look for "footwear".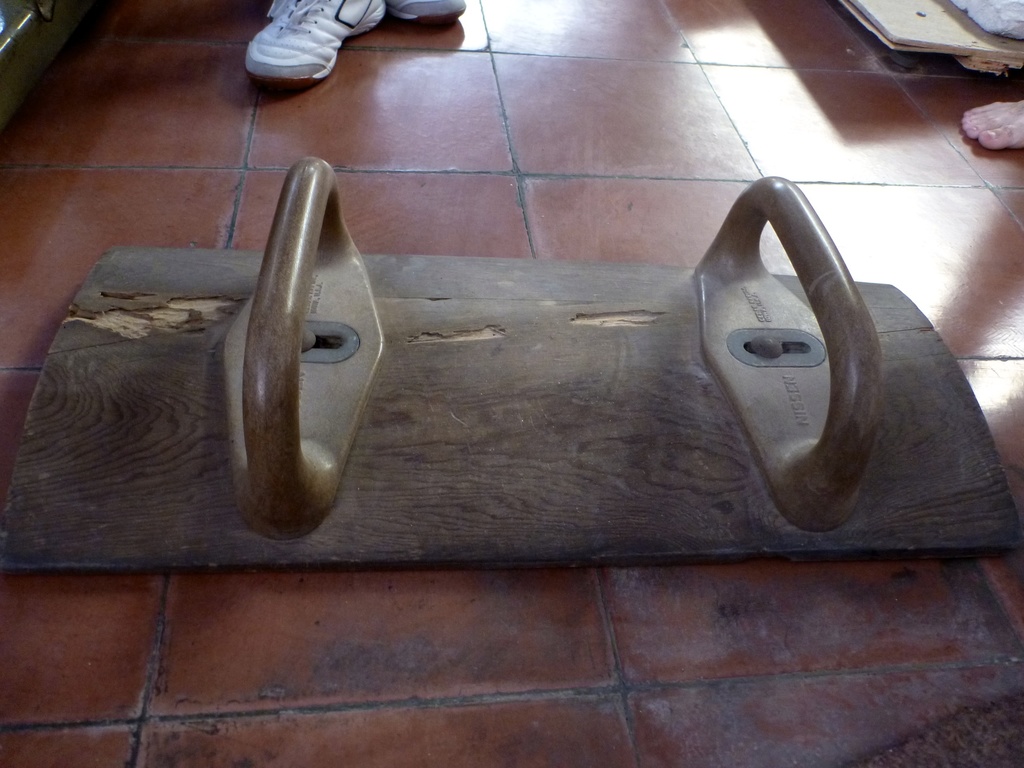
Found: box(225, 11, 384, 67).
